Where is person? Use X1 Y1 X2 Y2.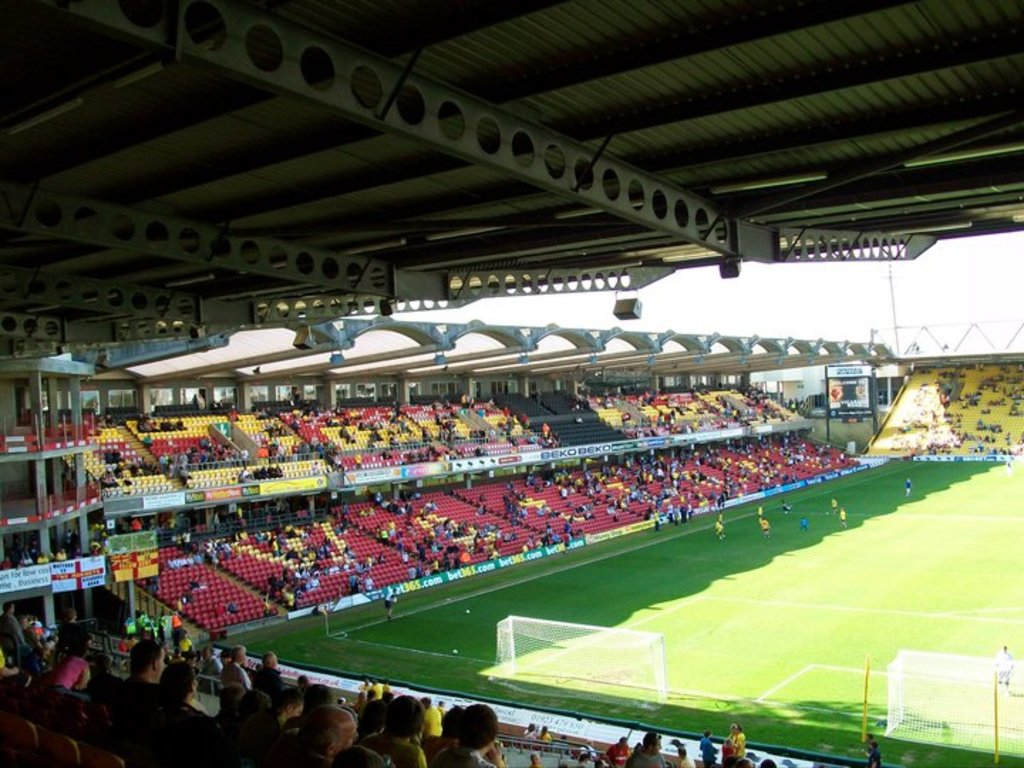
526 752 540 767.
